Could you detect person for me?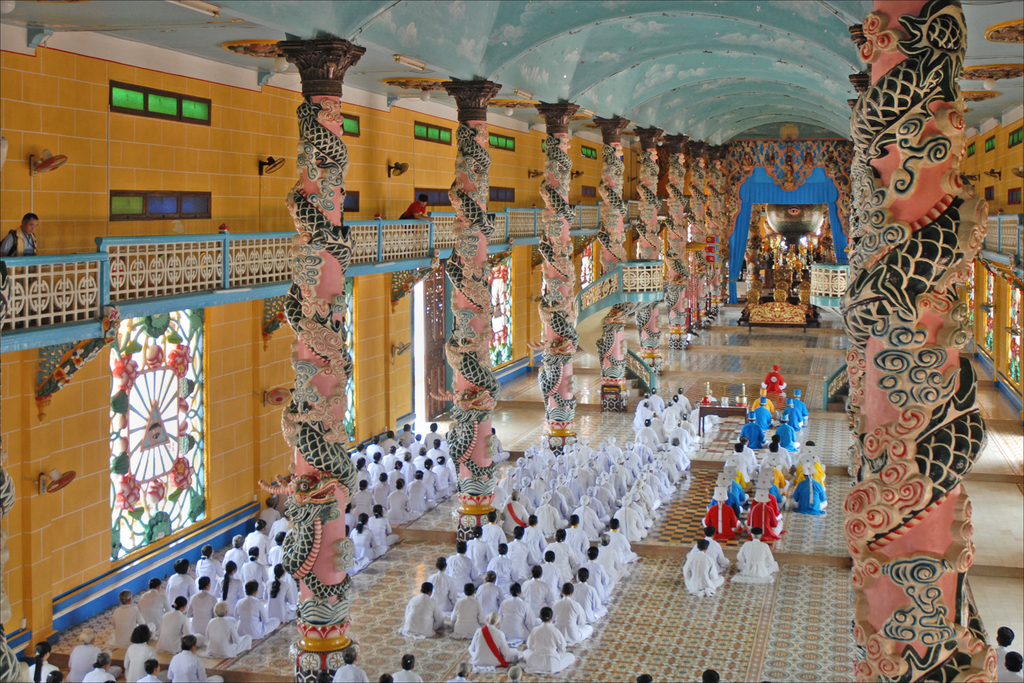
Detection result: [left=231, top=576, right=281, bottom=640].
